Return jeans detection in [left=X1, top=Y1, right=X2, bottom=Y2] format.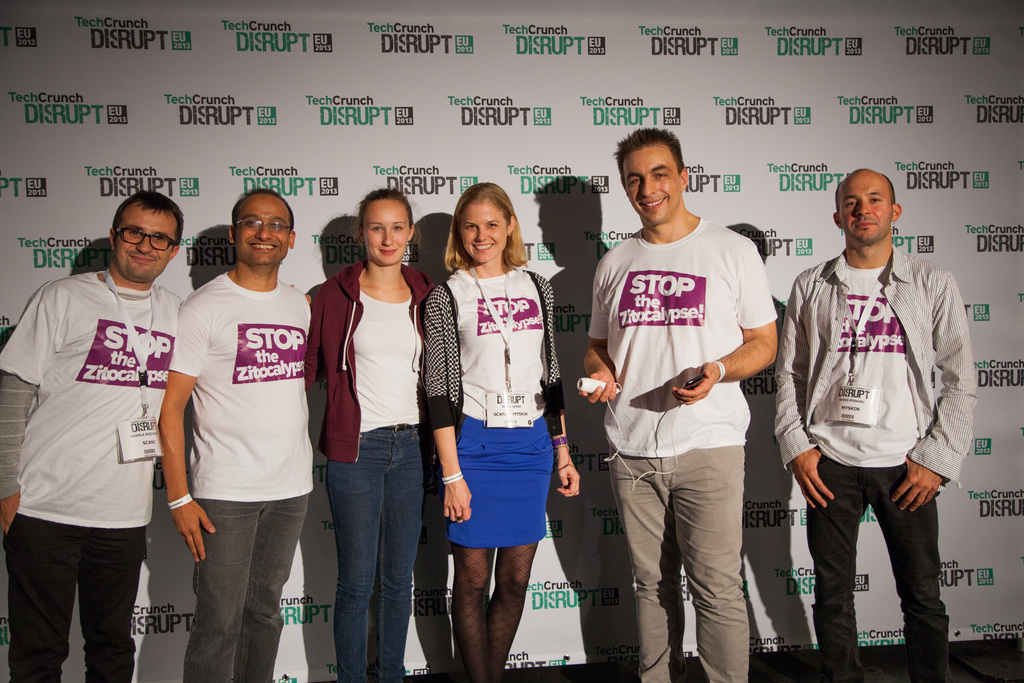
[left=806, top=452, right=947, bottom=682].
